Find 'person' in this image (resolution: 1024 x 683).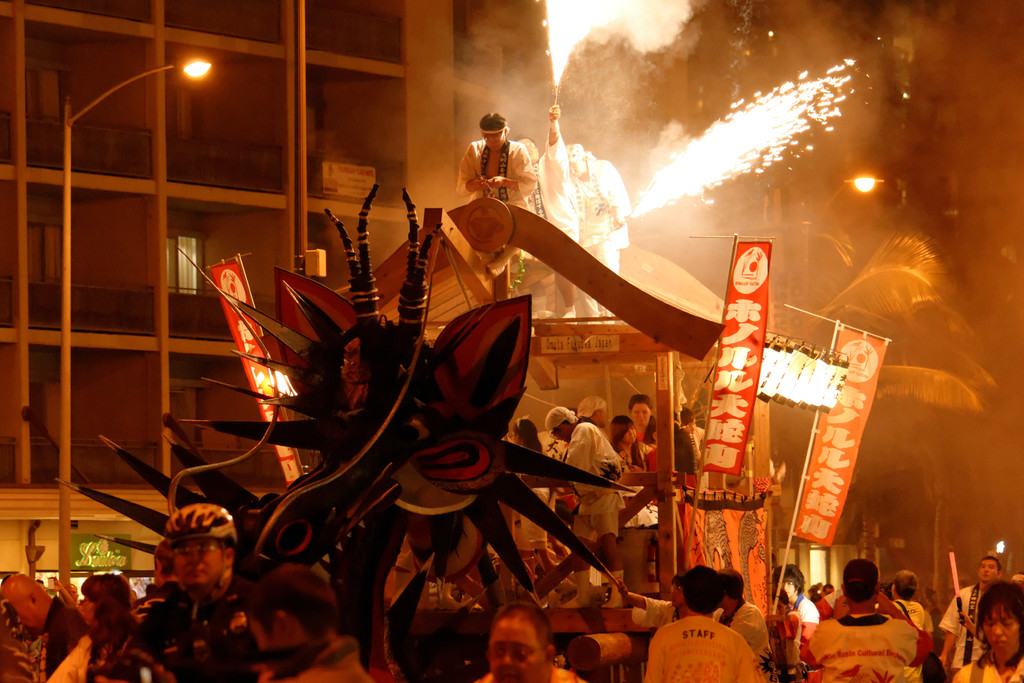
select_region(1007, 575, 1023, 584).
